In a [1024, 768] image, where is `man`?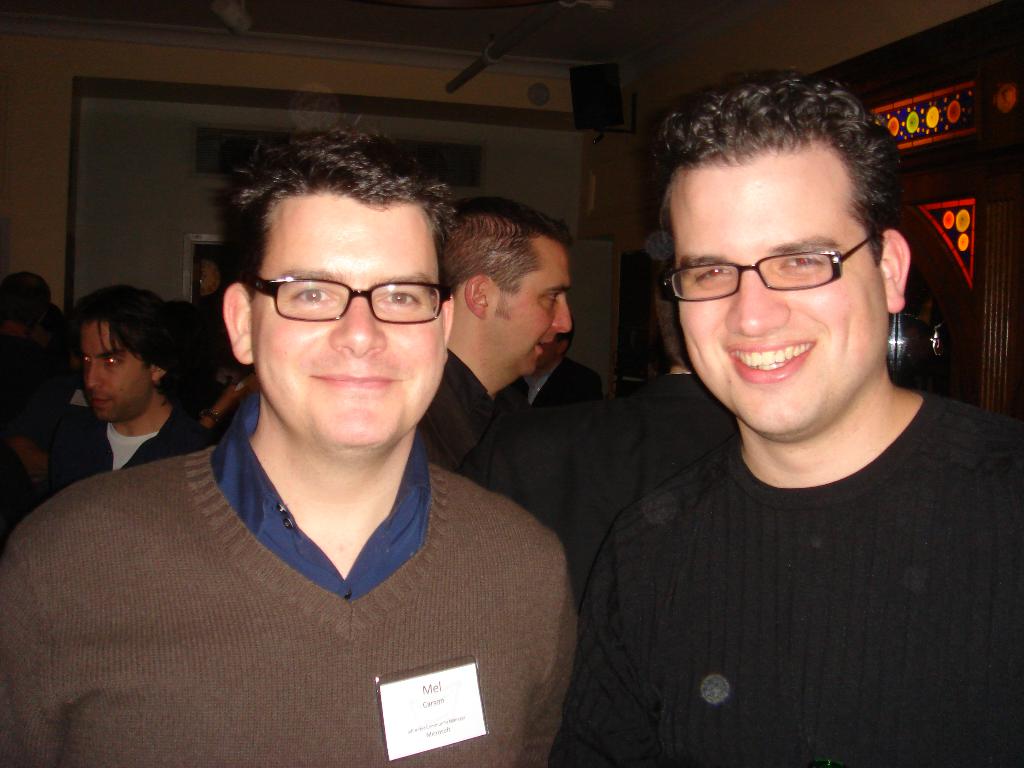
413/178/612/767.
